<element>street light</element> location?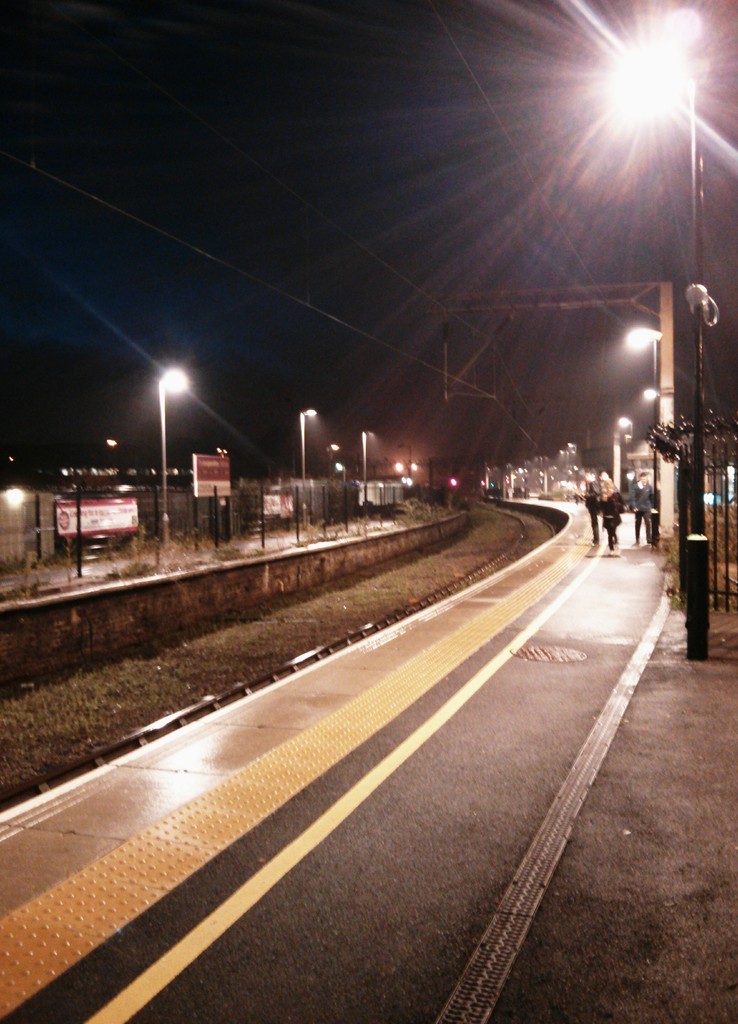
<bbox>406, 452, 418, 475</bbox>
